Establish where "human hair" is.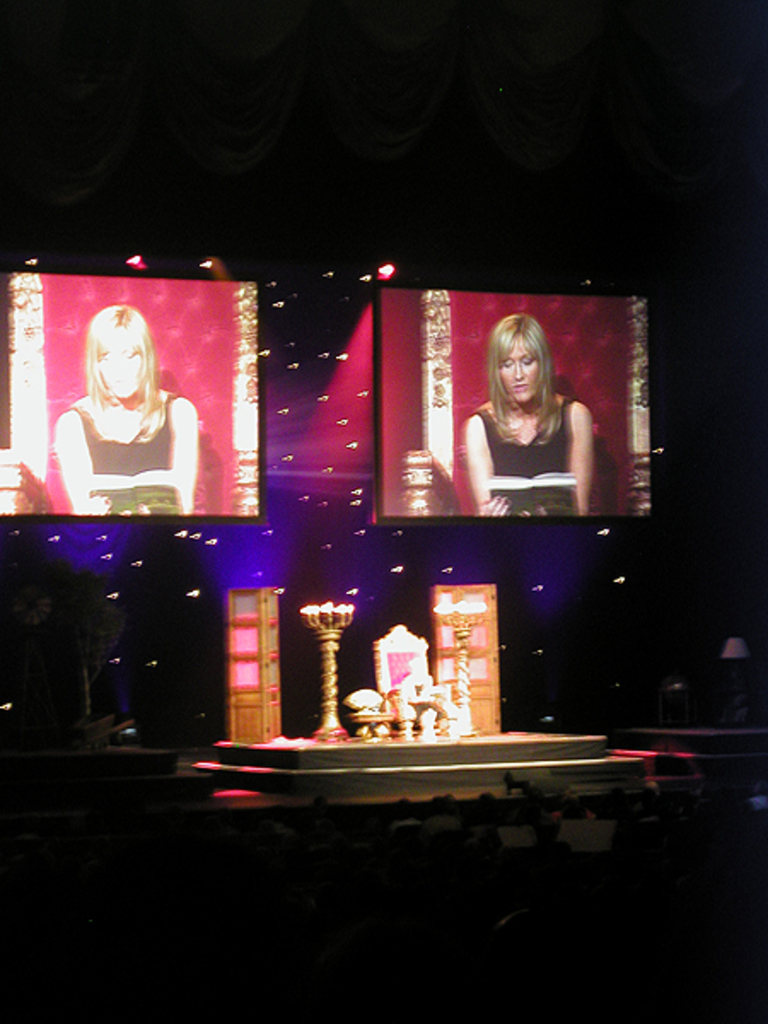
Established at {"left": 495, "top": 307, "right": 570, "bottom": 430}.
